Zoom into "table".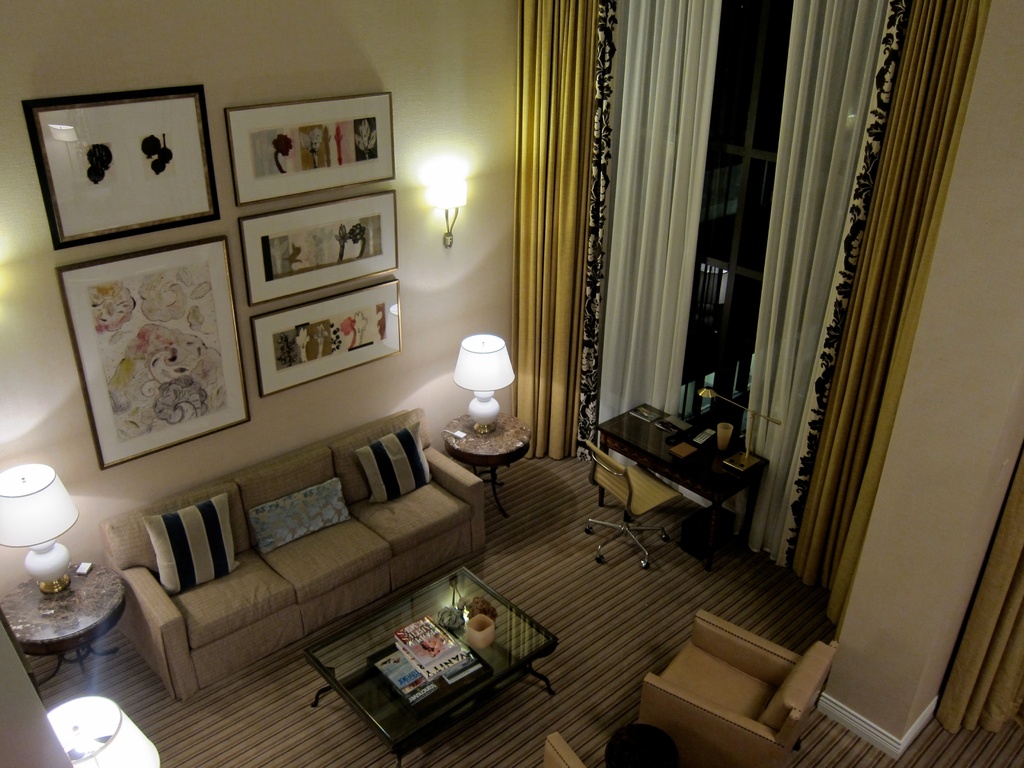
Zoom target: <box>593,403,776,568</box>.
